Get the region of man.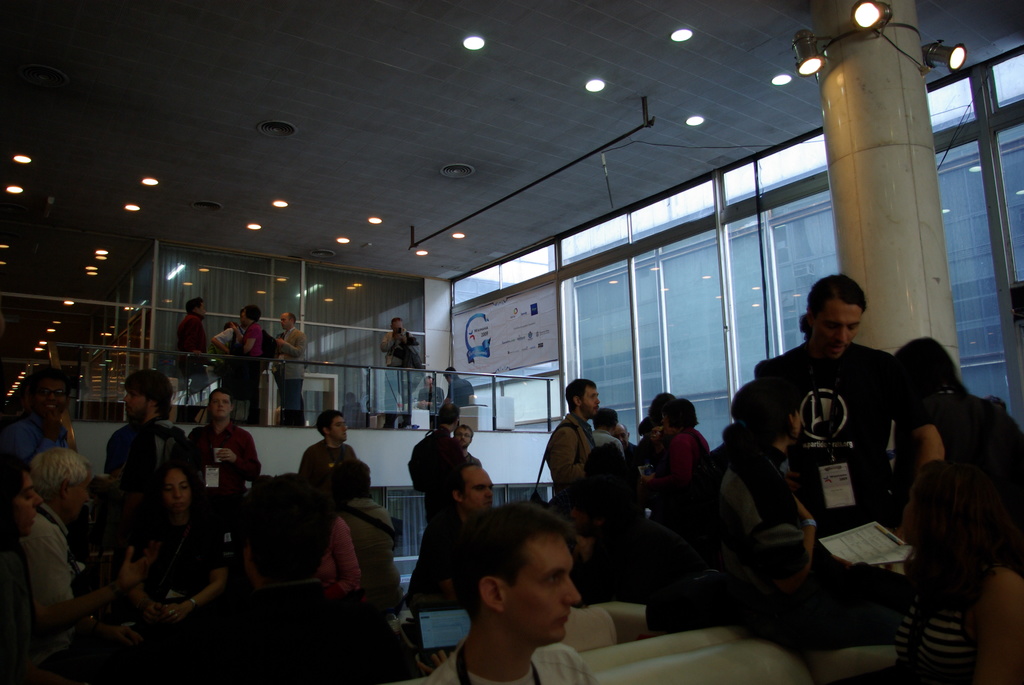
(417,377,440,409).
